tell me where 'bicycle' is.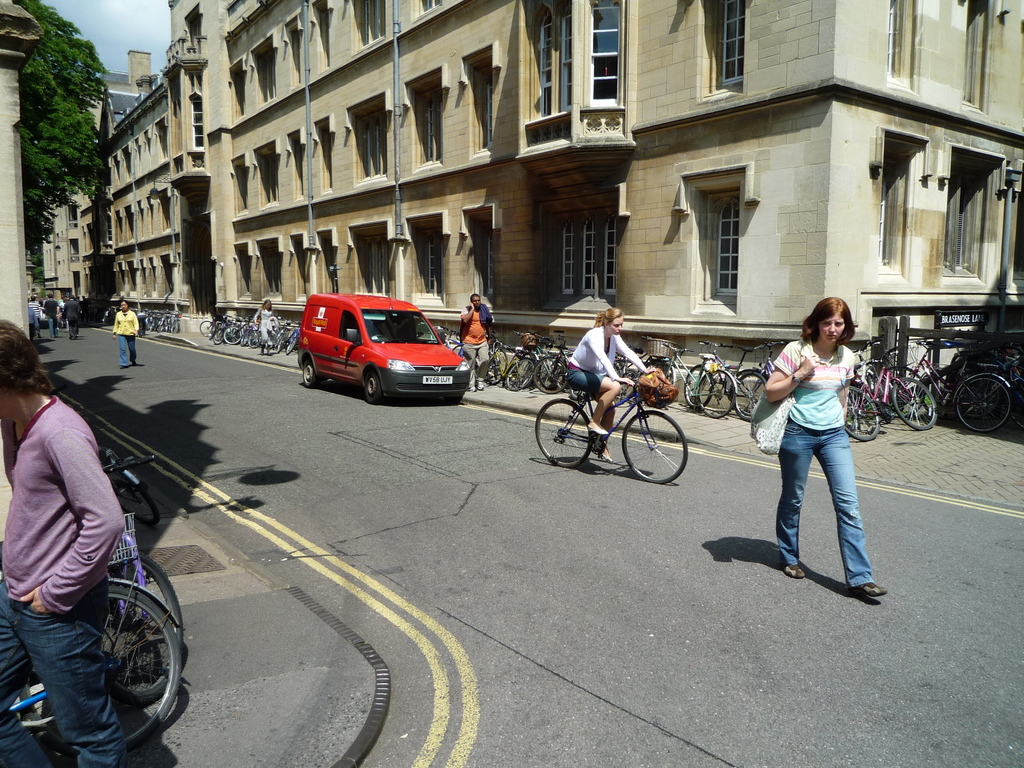
'bicycle' is at x1=228, y1=319, x2=252, y2=351.
